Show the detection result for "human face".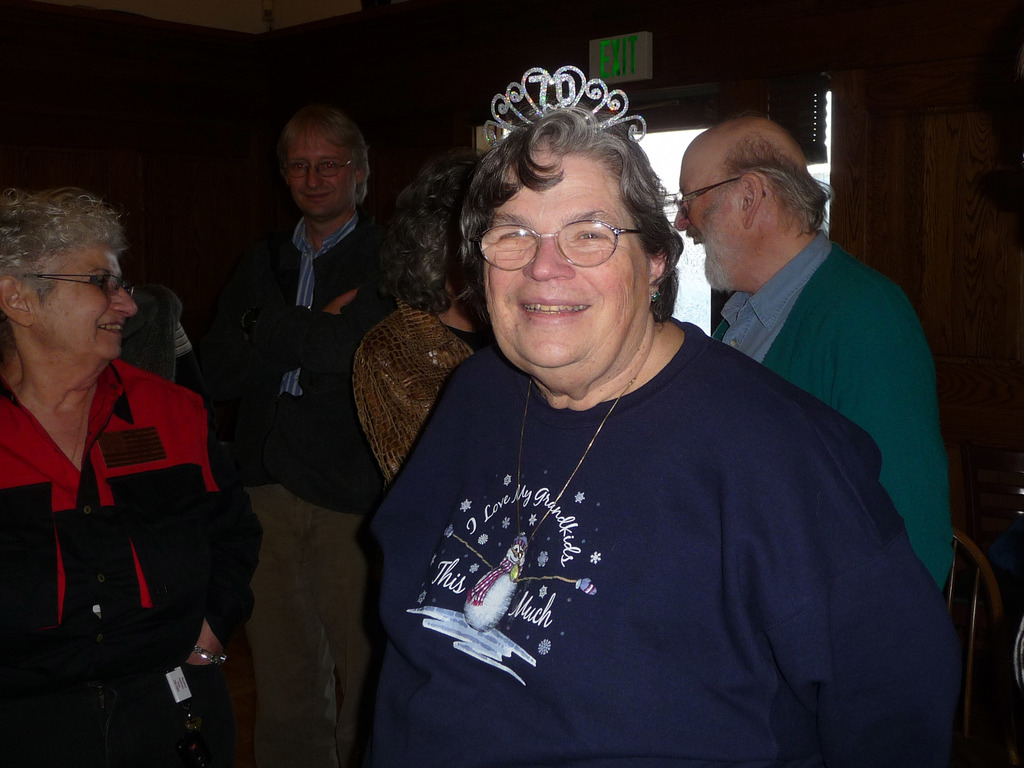
280 129 356 221.
